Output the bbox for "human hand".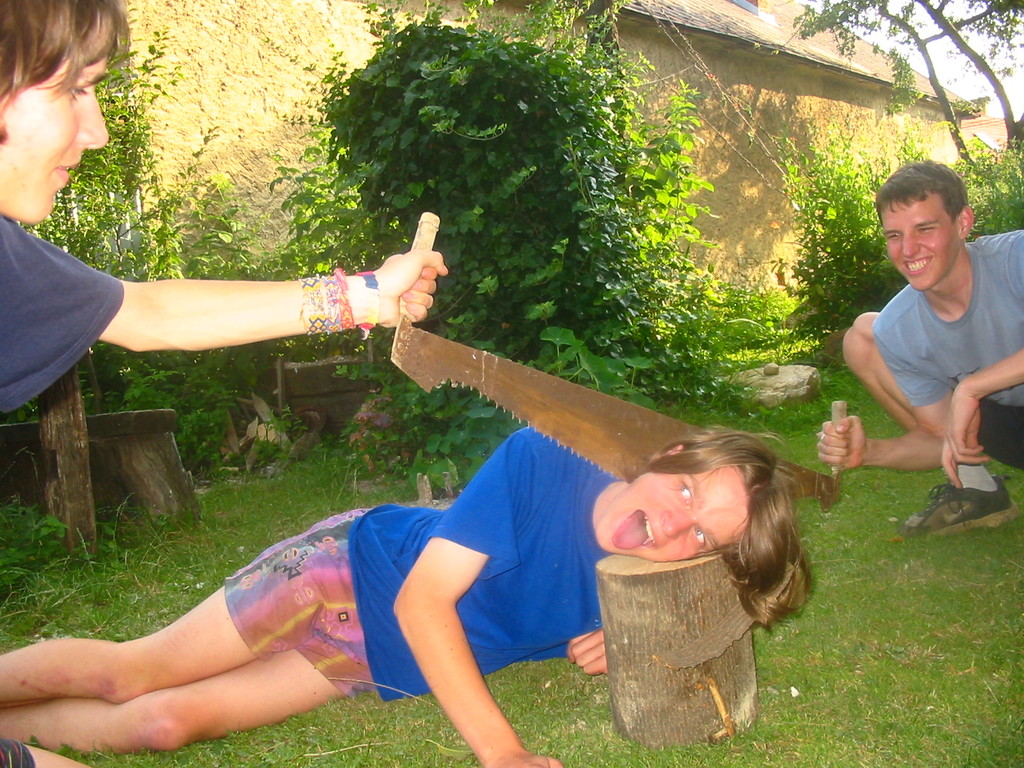
bbox(814, 413, 866, 472).
